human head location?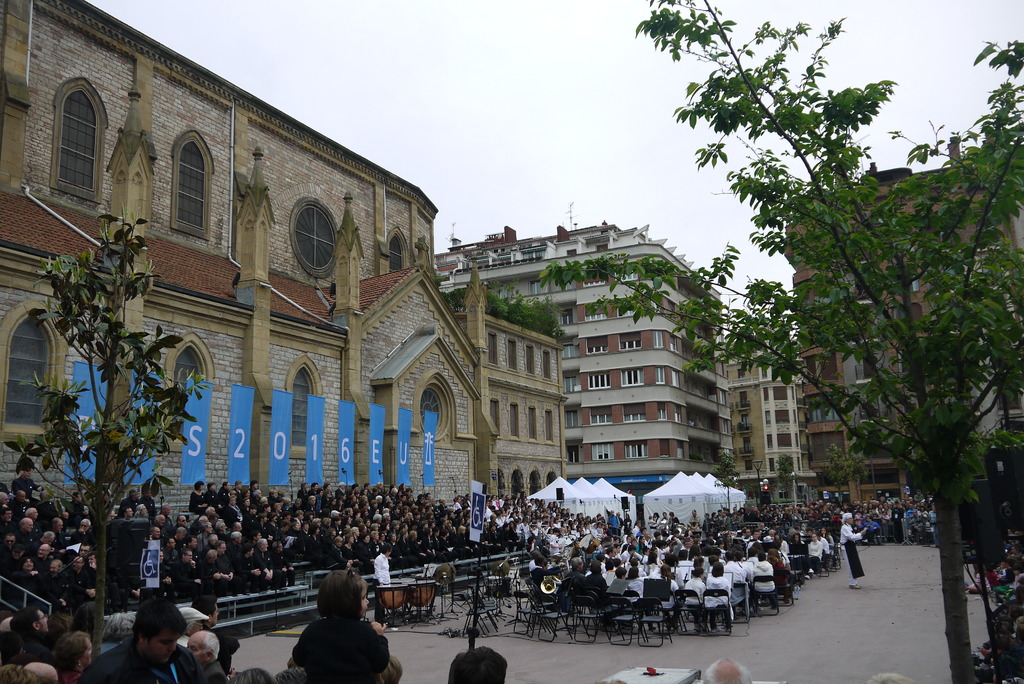
bbox=[703, 653, 750, 683]
